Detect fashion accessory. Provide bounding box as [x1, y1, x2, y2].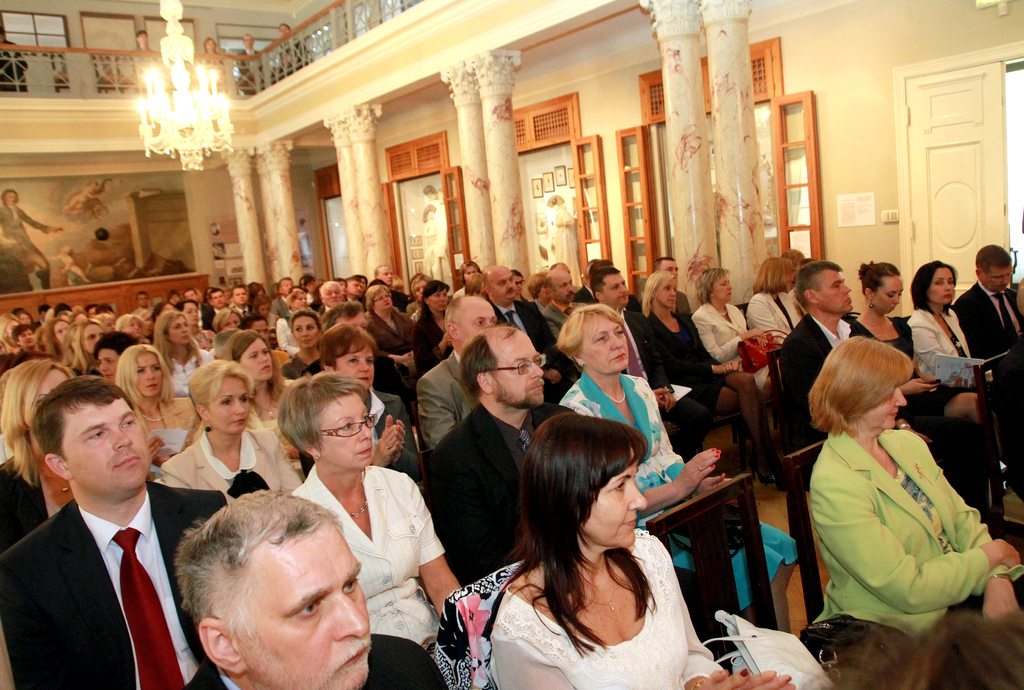
[351, 502, 369, 518].
